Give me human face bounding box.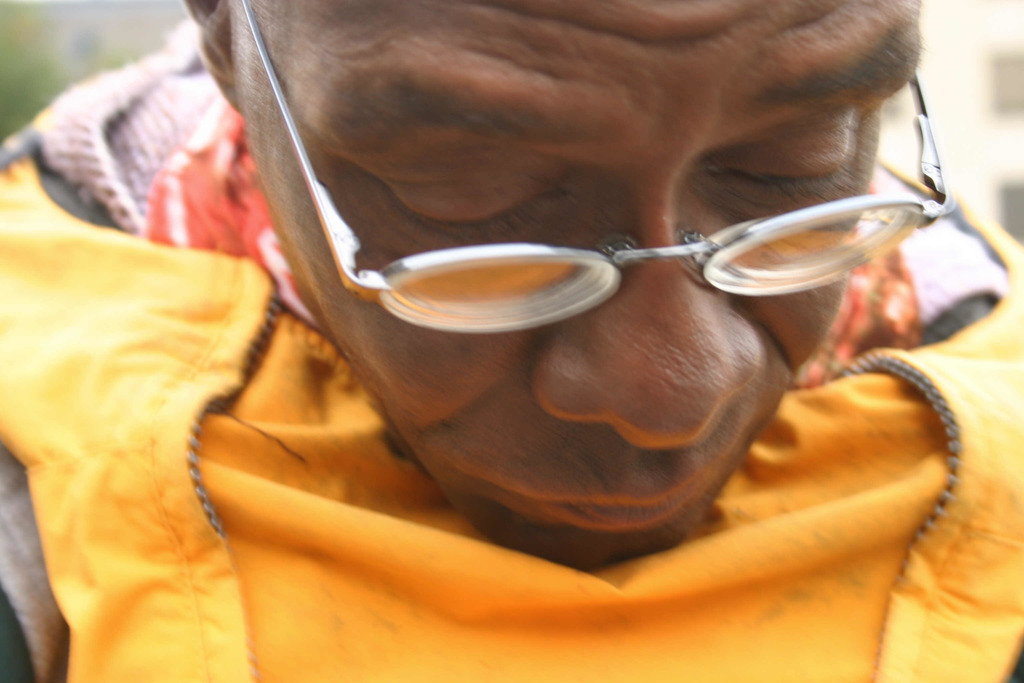
region(236, 0, 925, 541).
